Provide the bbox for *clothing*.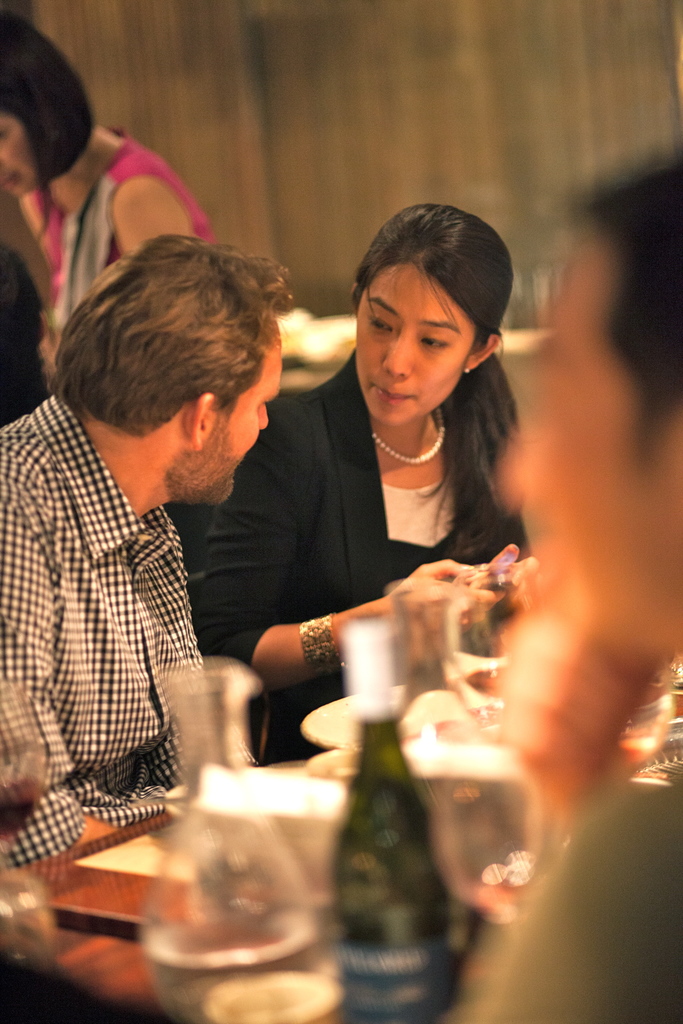
(24, 123, 220, 403).
